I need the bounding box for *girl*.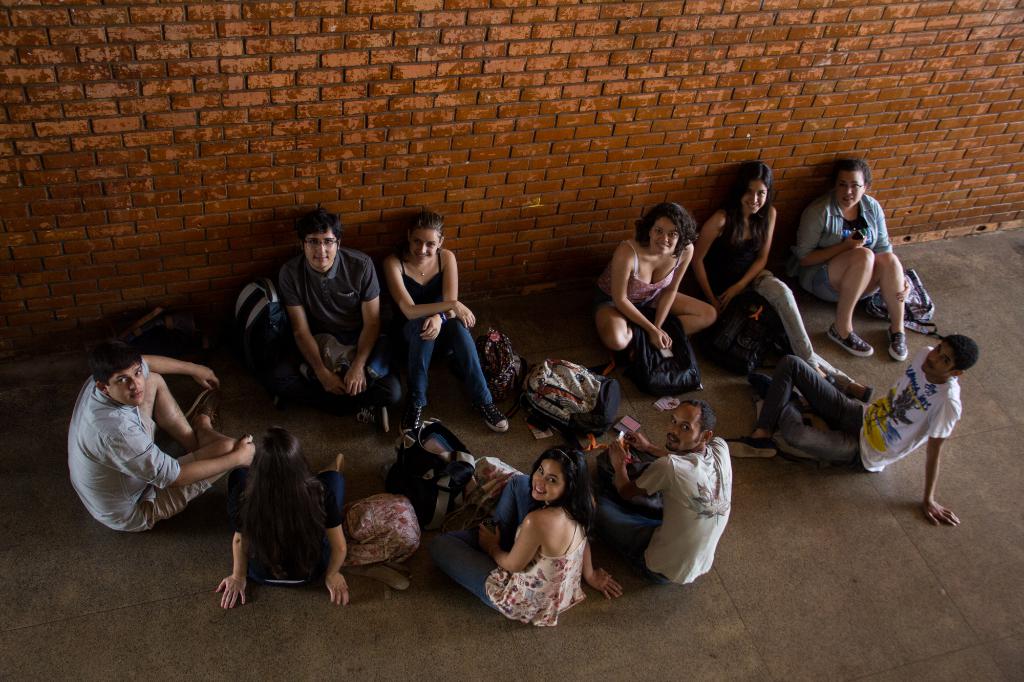
Here it is: [380,207,515,441].
